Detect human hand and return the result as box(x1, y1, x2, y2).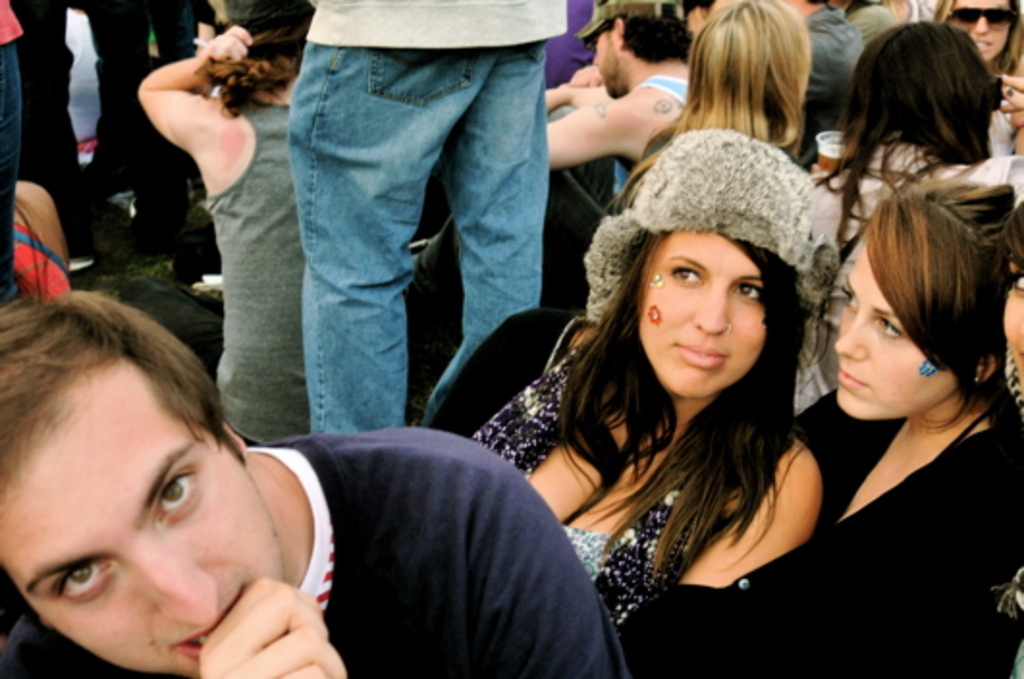
box(563, 62, 606, 87).
